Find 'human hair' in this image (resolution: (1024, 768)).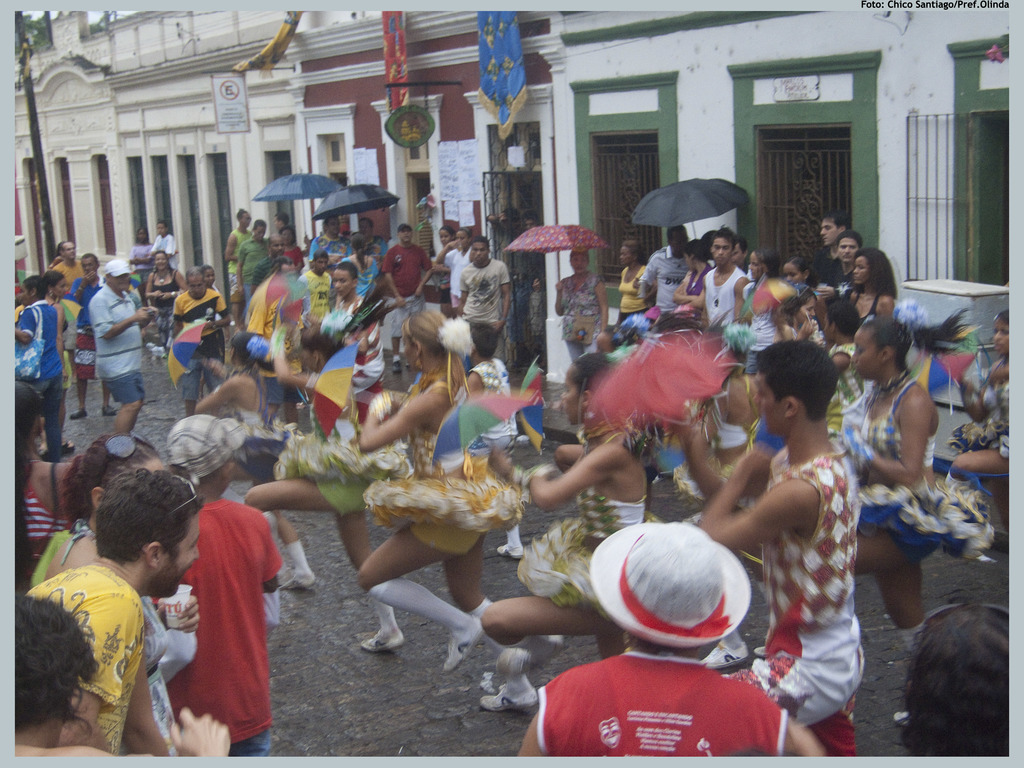
{"left": 95, "top": 463, "right": 201, "bottom": 596}.
